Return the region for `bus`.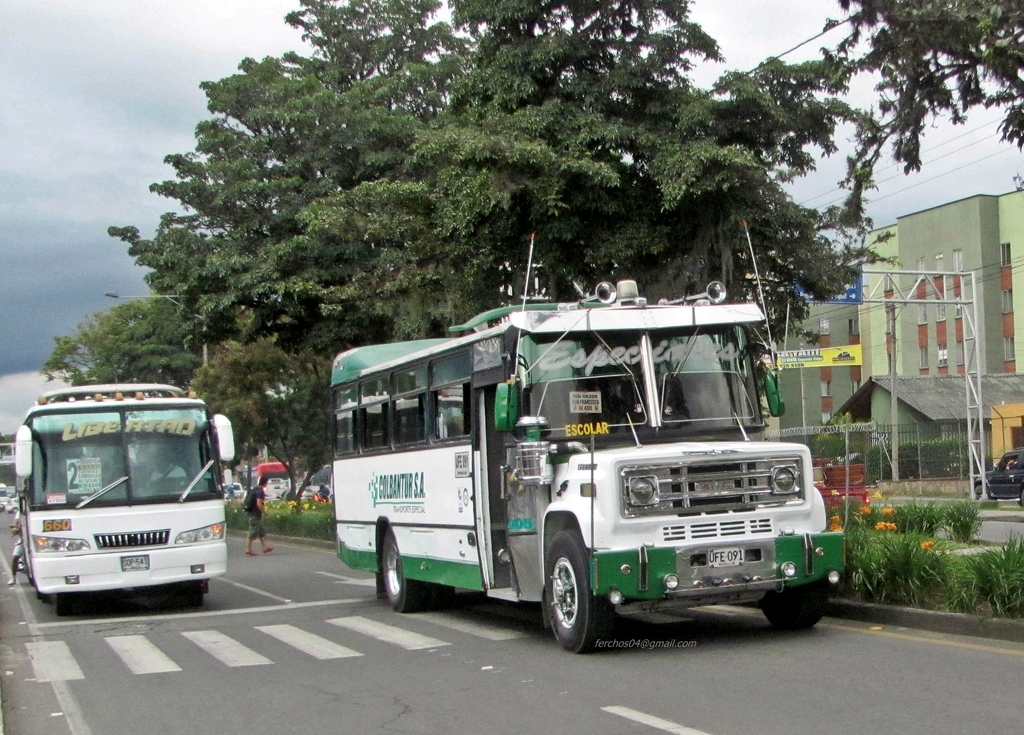
<bbox>328, 280, 845, 654</bbox>.
